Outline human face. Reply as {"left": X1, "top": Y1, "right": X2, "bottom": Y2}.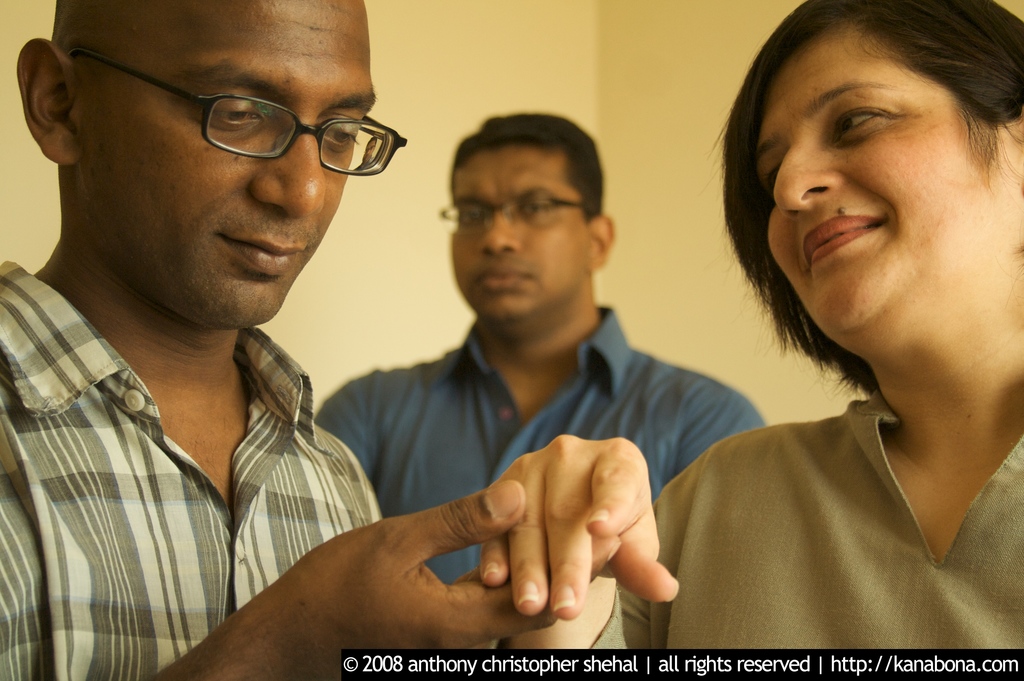
{"left": 756, "top": 21, "right": 1004, "bottom": 385}.
